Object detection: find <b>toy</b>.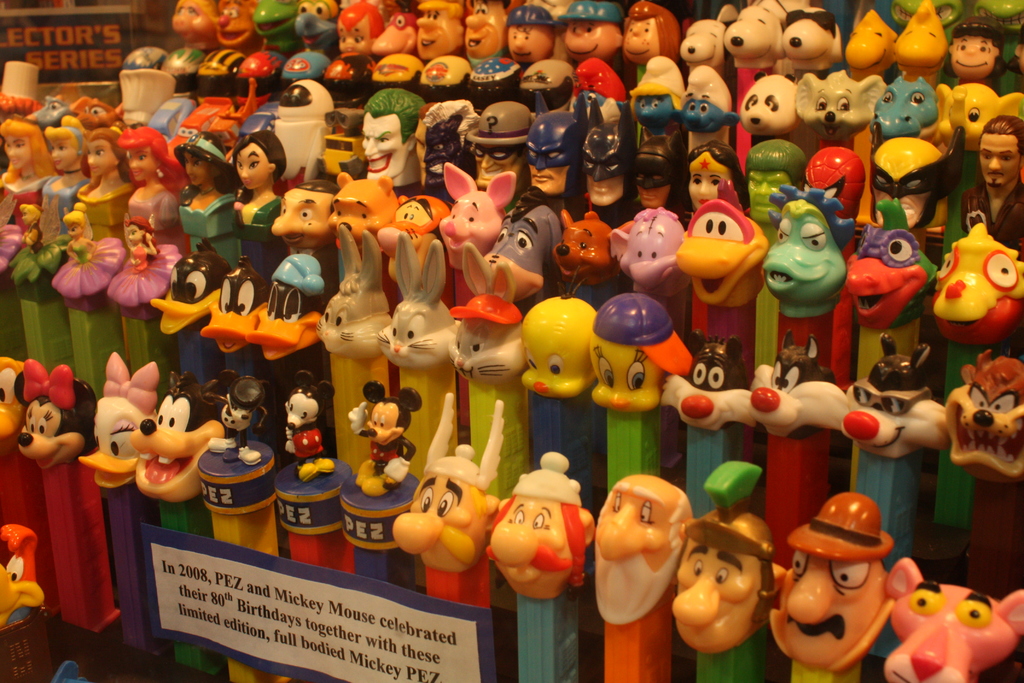
(x1=484, y1=450, x2=593, y2=612).
